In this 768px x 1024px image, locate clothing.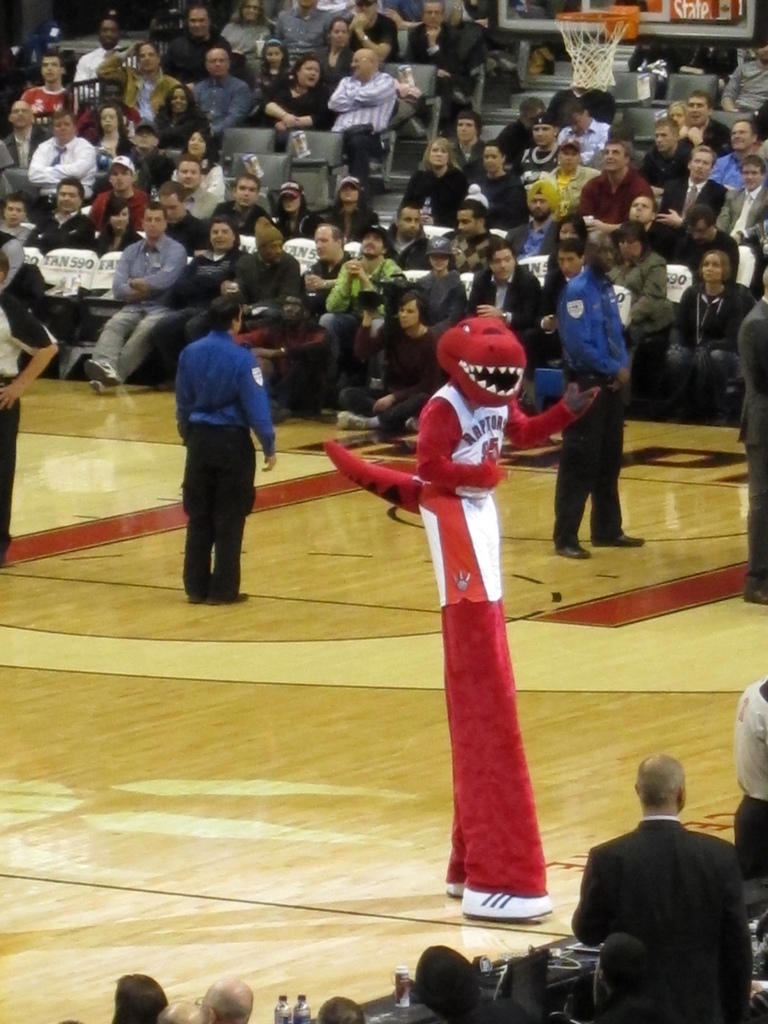
Bounding box: crop(145, 232, 246, 367).
